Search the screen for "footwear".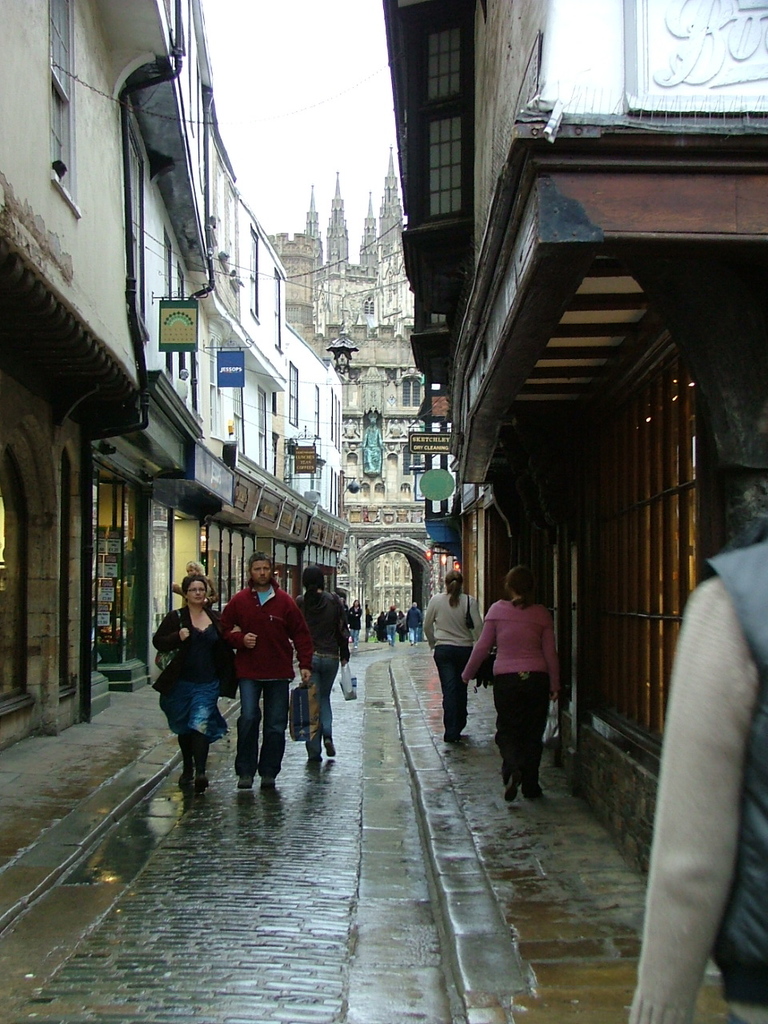
Found at bbox=(326, 742, 337, 753).
